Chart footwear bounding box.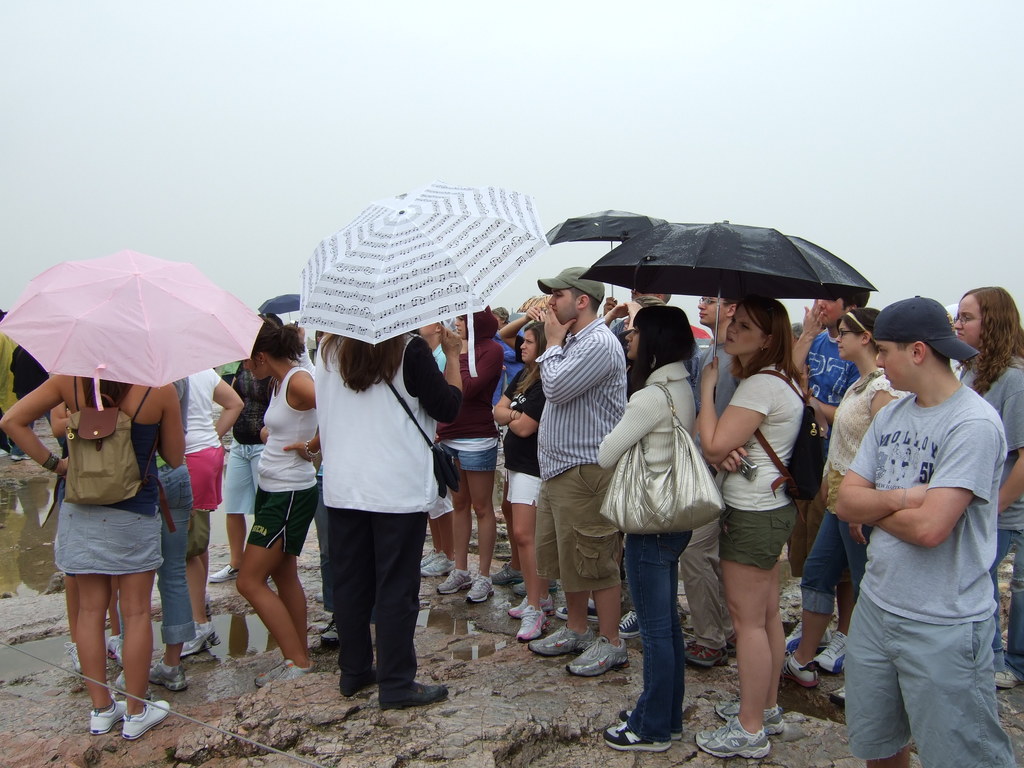
Charted: rect(609, 607, 647, 643).
